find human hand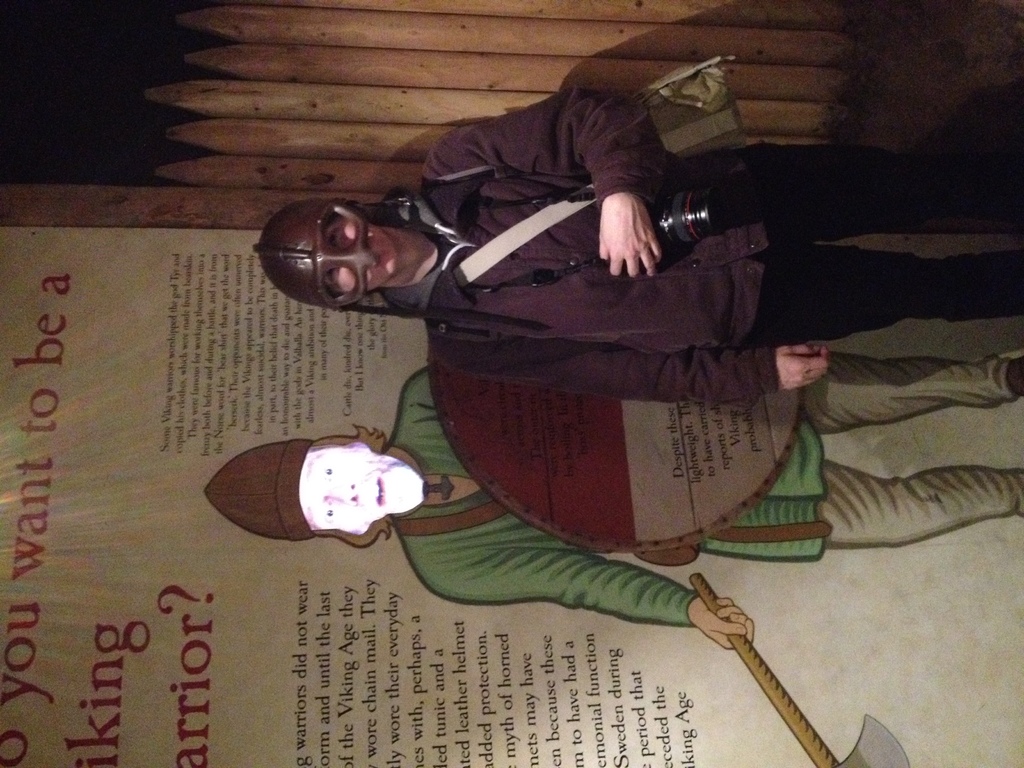
776,343,834,388
